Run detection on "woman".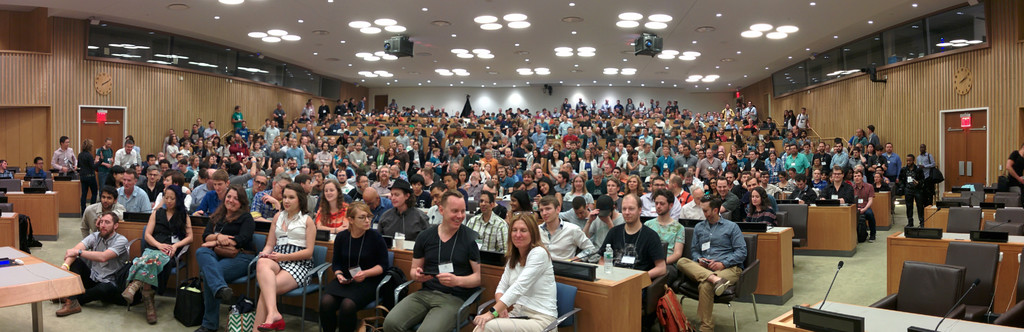
Result: box=[314, 180, 350, 233].
